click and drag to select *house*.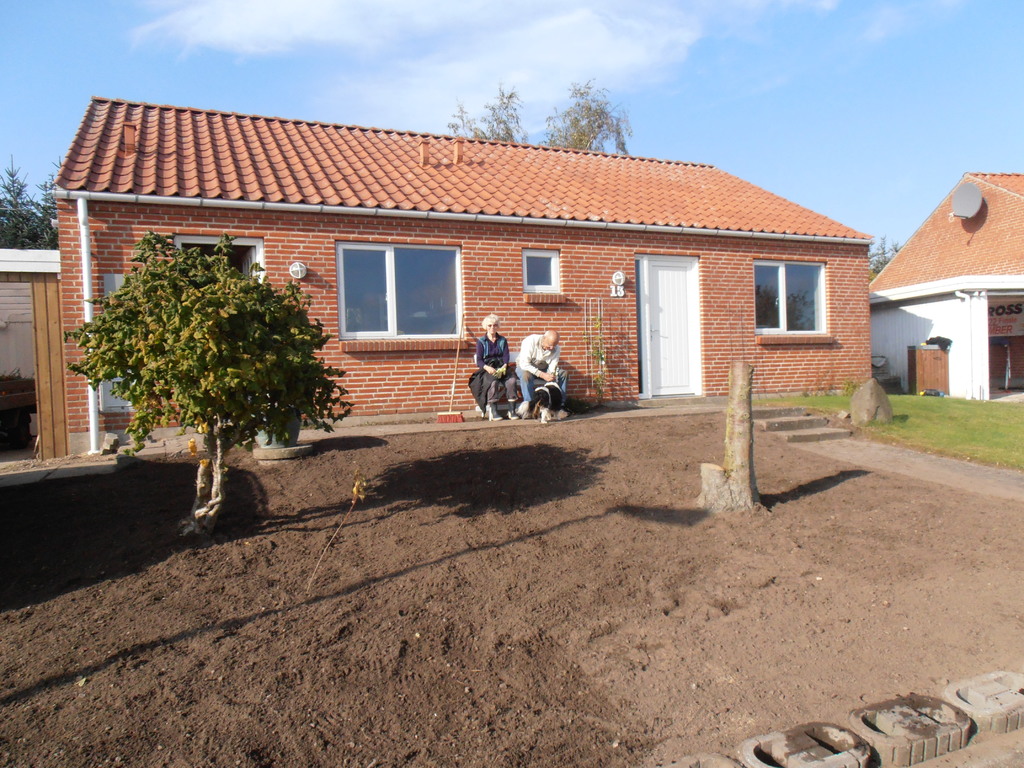
Selection: detection(852, 166, 1023, 408).
